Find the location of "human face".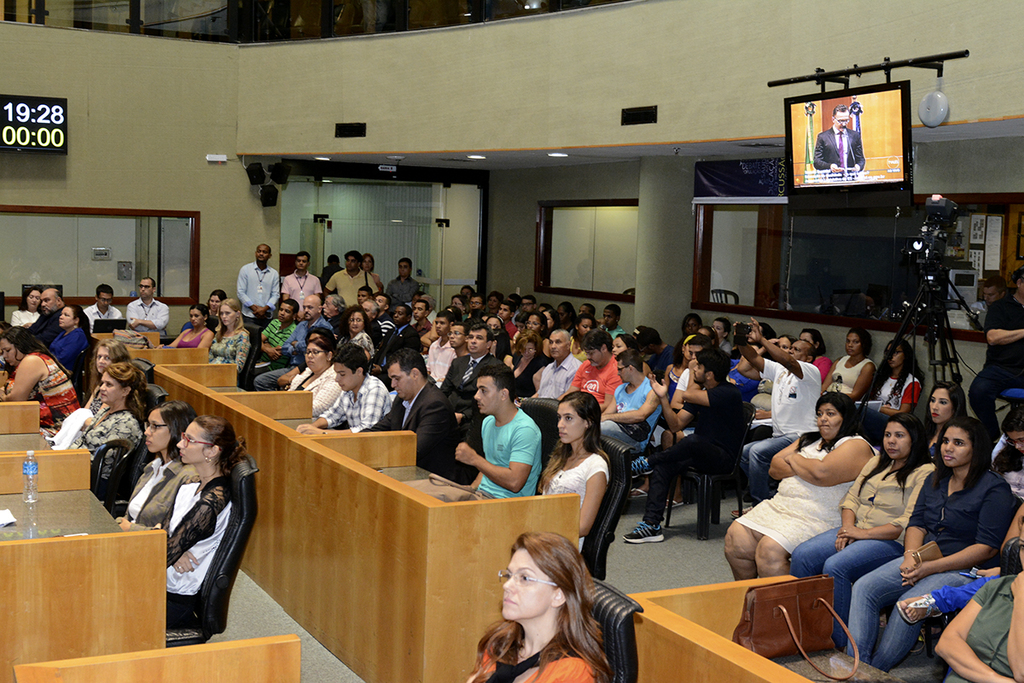
Location: <box>499,306,509,318</box>.
